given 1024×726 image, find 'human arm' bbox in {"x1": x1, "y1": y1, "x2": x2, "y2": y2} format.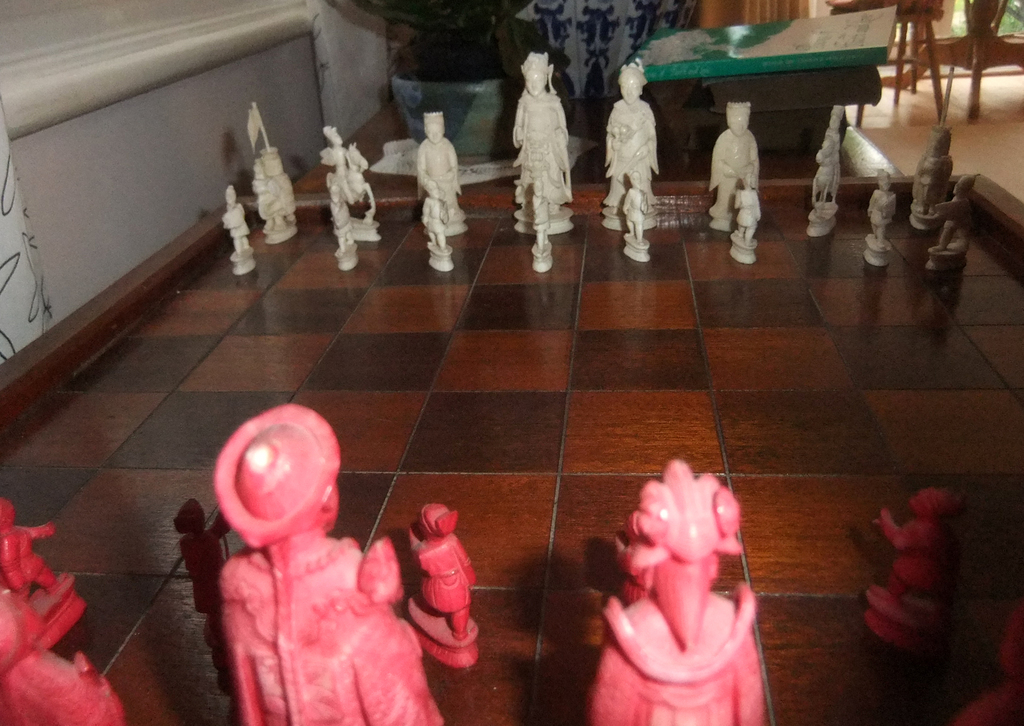
{"x1": 24, "y1": 520, "x2": 54, "y2": 541}.
